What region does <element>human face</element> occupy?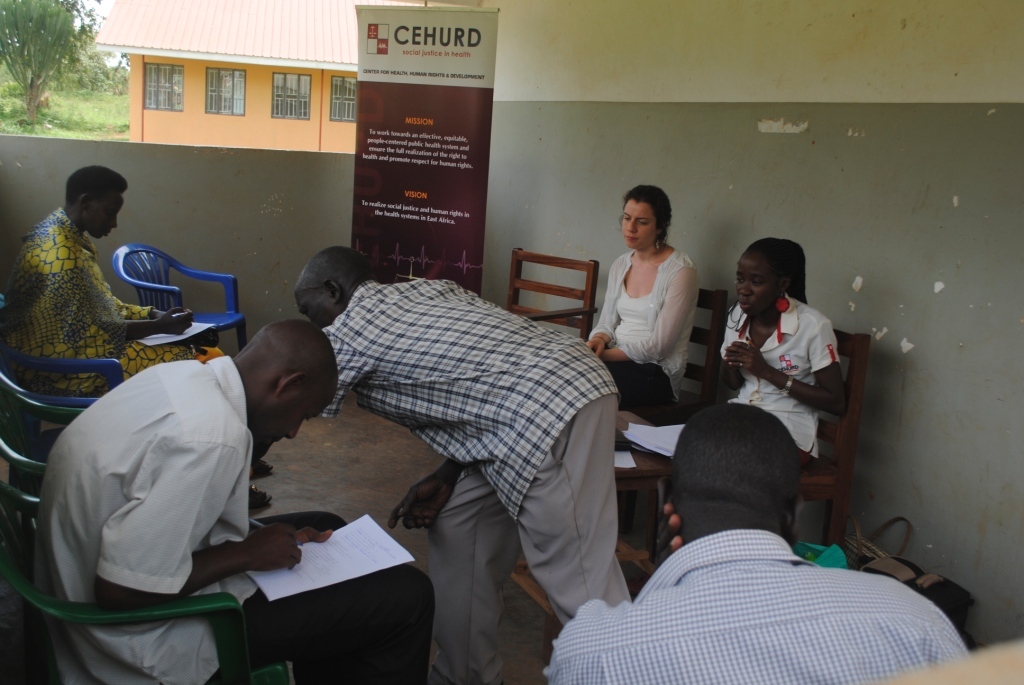
<bbox>291, 295, 342, 327</bbox>.
